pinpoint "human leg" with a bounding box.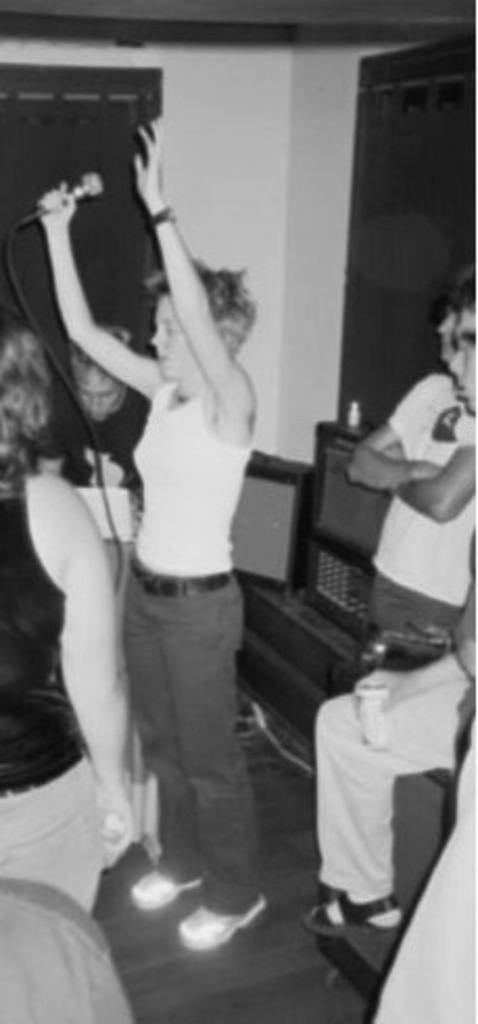
177, 563, 271, 943.
